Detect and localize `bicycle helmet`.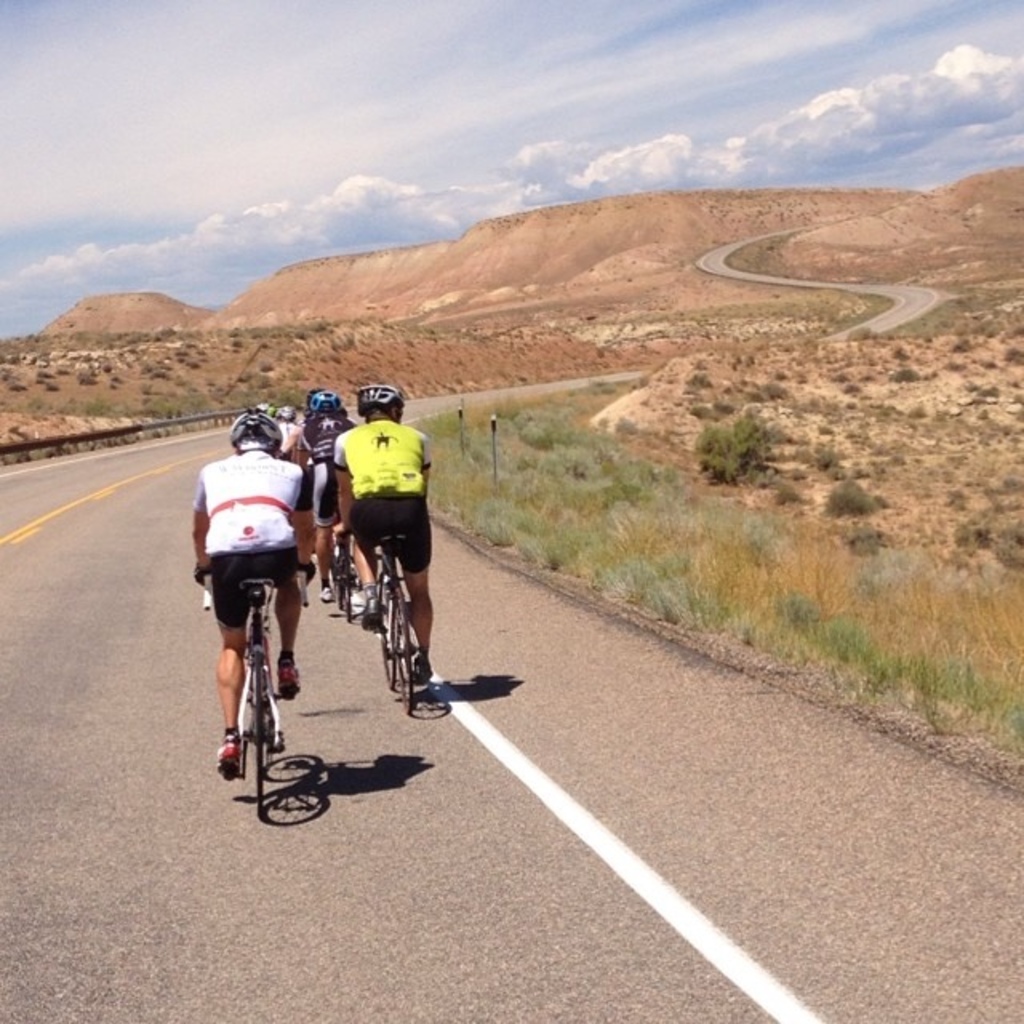
Localized at [x1=355, y1=382, x2=405, y2=414].
